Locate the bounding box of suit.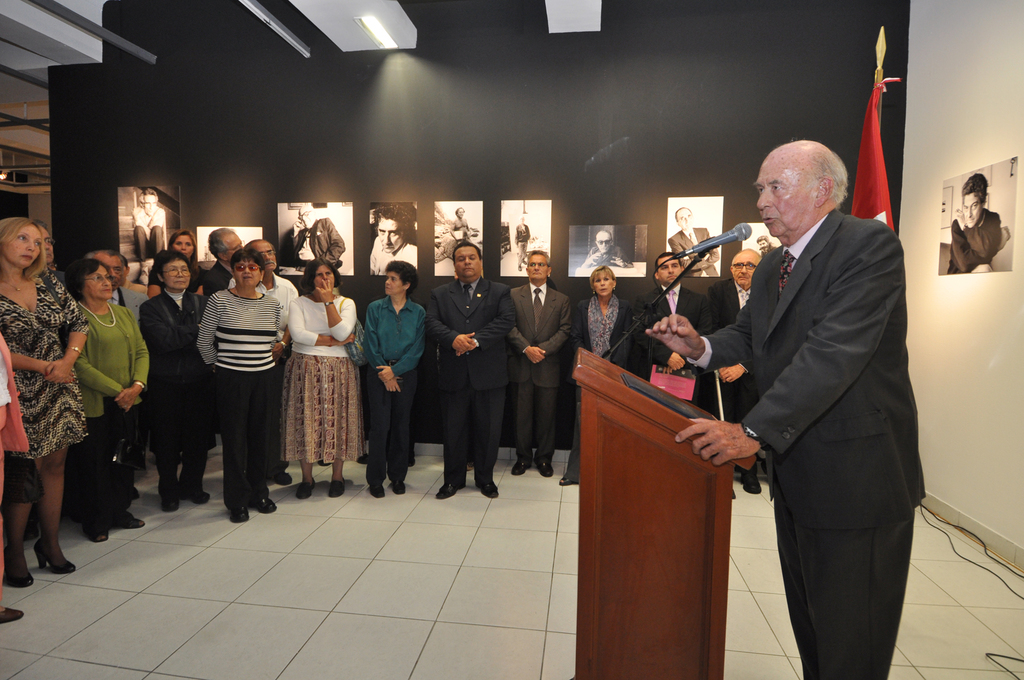
Bounding box: {"left": 506, "top": 277, "right": 570, "bottom": 451}.
